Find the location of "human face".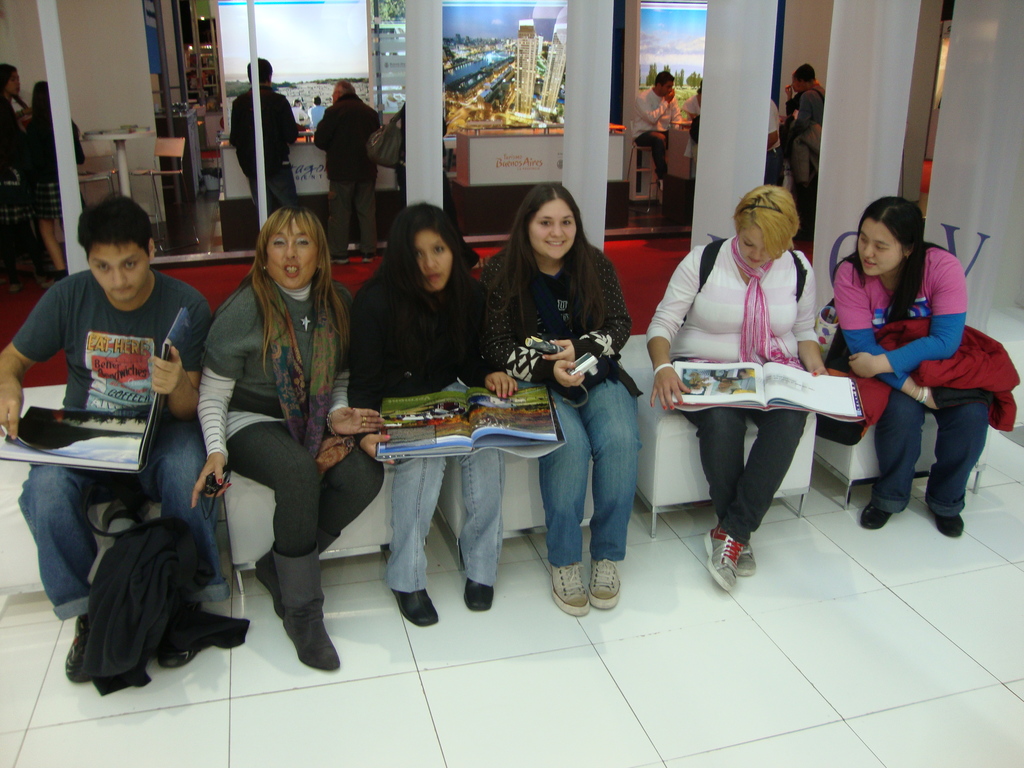
Location: x1=856, y1=218, x2=904, y2=278.
